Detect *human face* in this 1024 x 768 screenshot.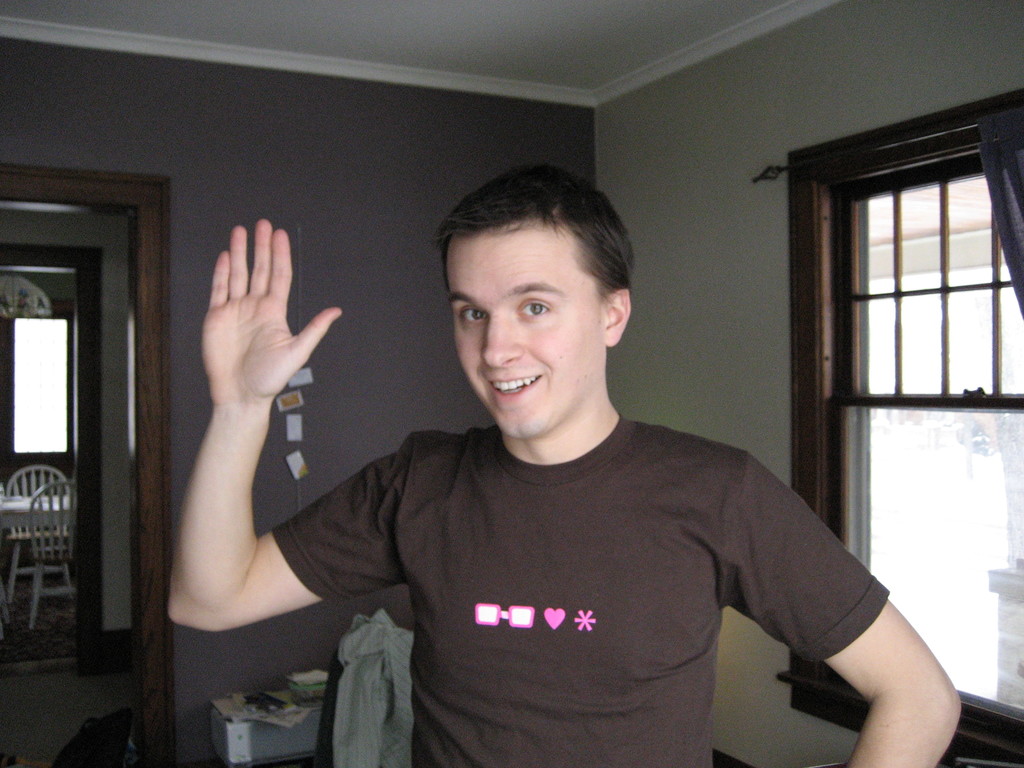
Detection: x1=445, y1=229, x2=604, y2=437.
